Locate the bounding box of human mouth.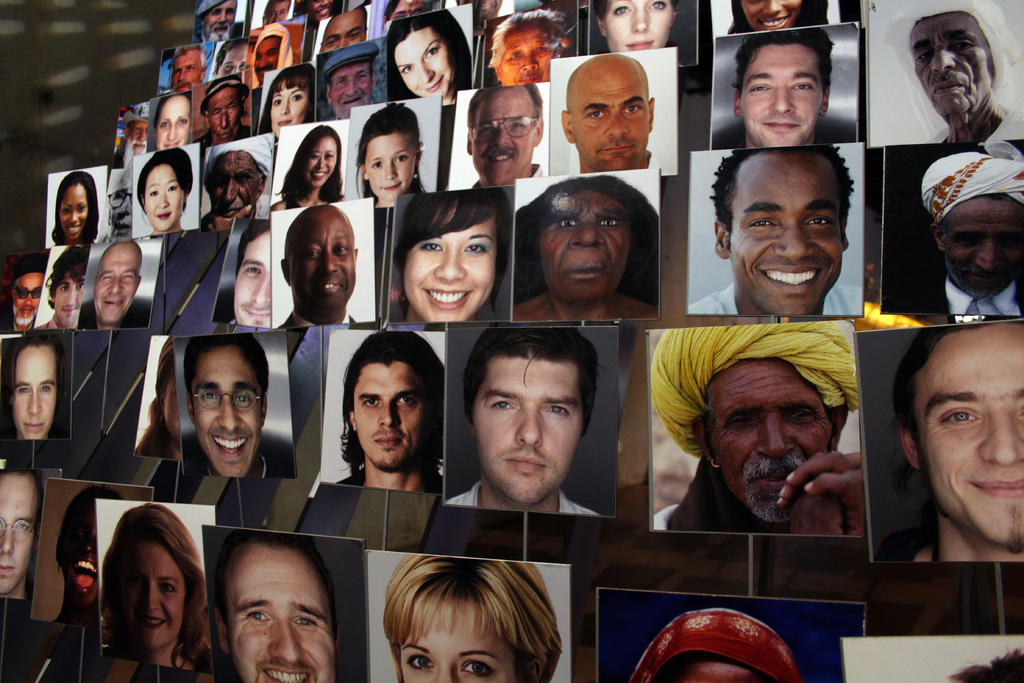
Bounding box: {"x1": 967, "y1": 267, "x2": 1010, "y2": 278}.
